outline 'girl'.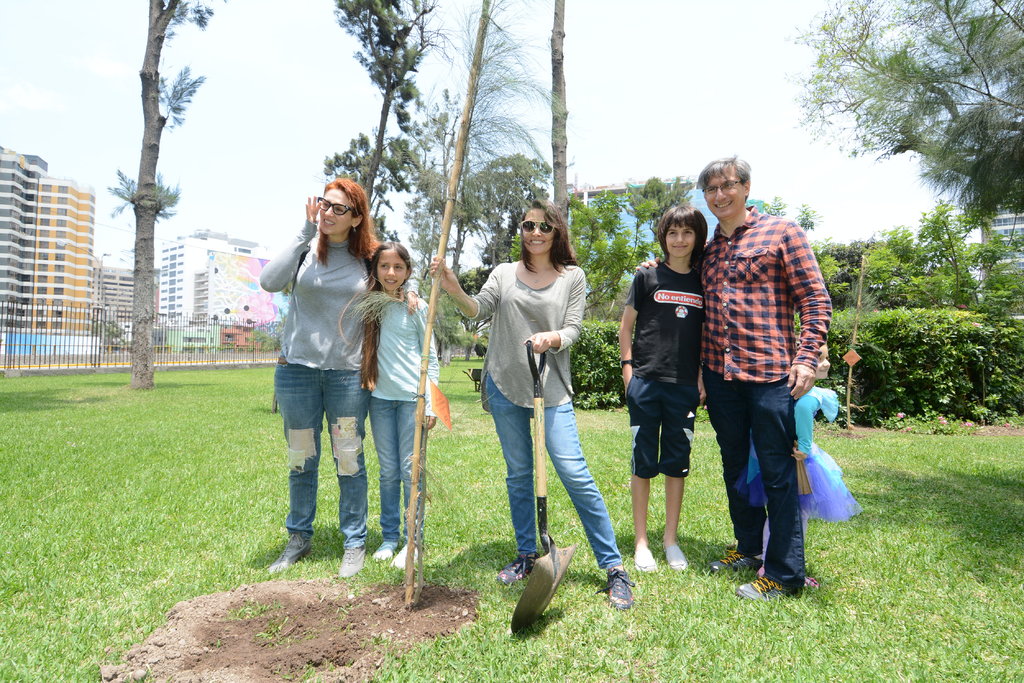
Outline: [429, 201, 632, 613].
